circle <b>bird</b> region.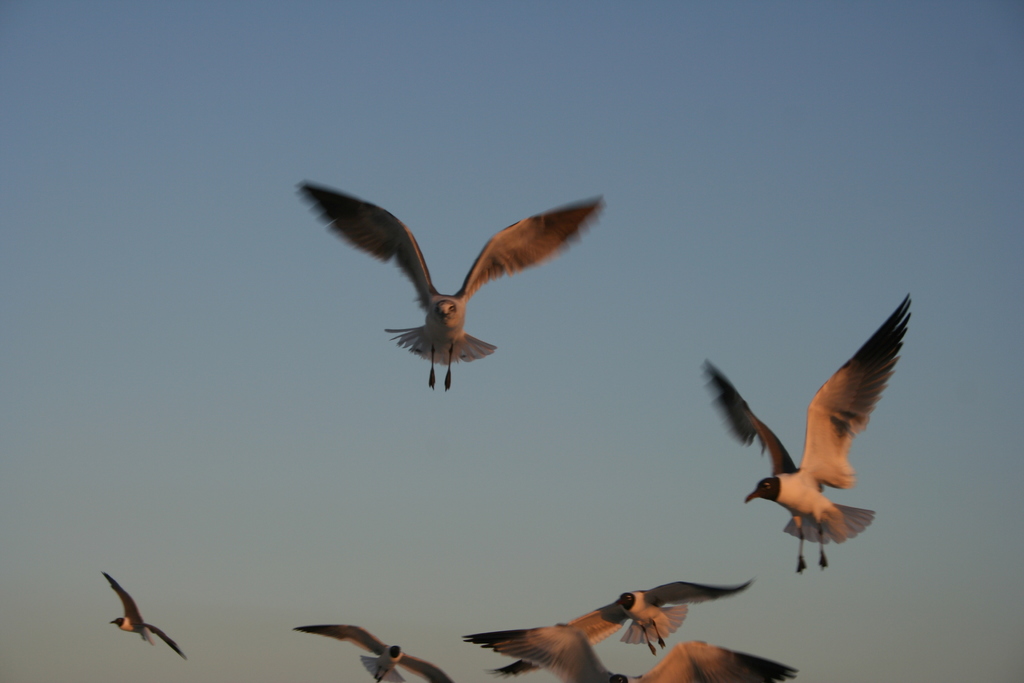
Region: [281, 621, 449, 682].
